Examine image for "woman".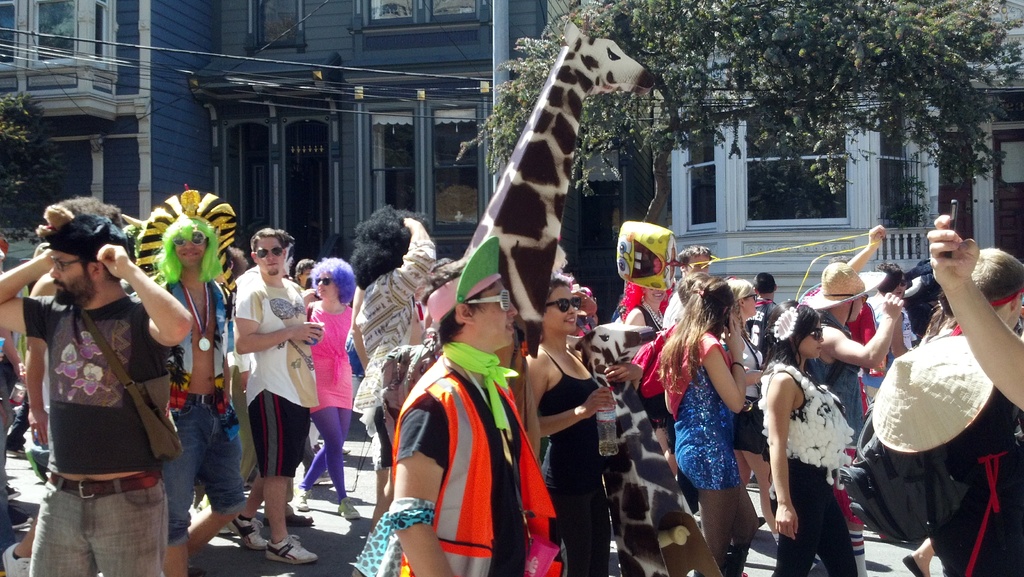
Examination result: 655 255 783 560.
